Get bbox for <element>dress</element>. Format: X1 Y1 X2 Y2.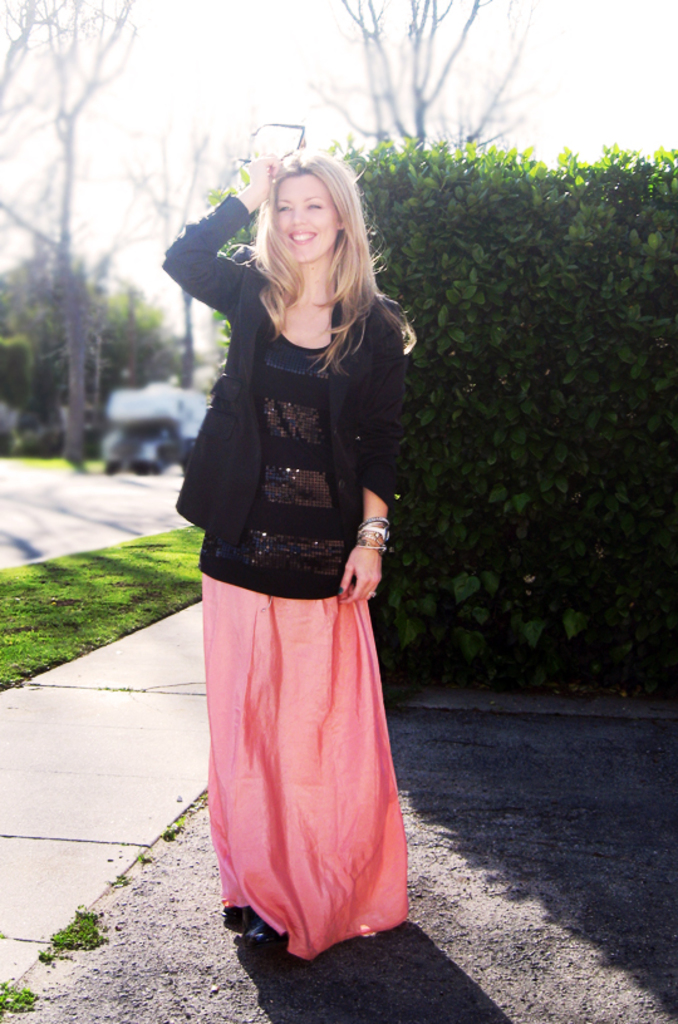
164 195 407 963.
